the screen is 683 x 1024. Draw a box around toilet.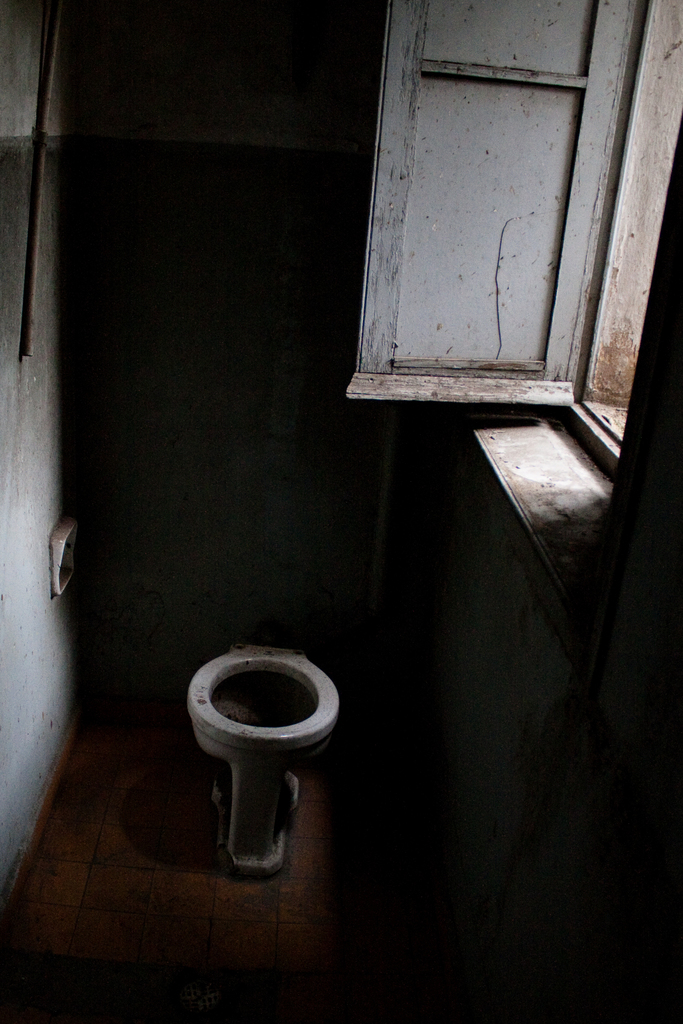
(184, 638, 339, 877).
